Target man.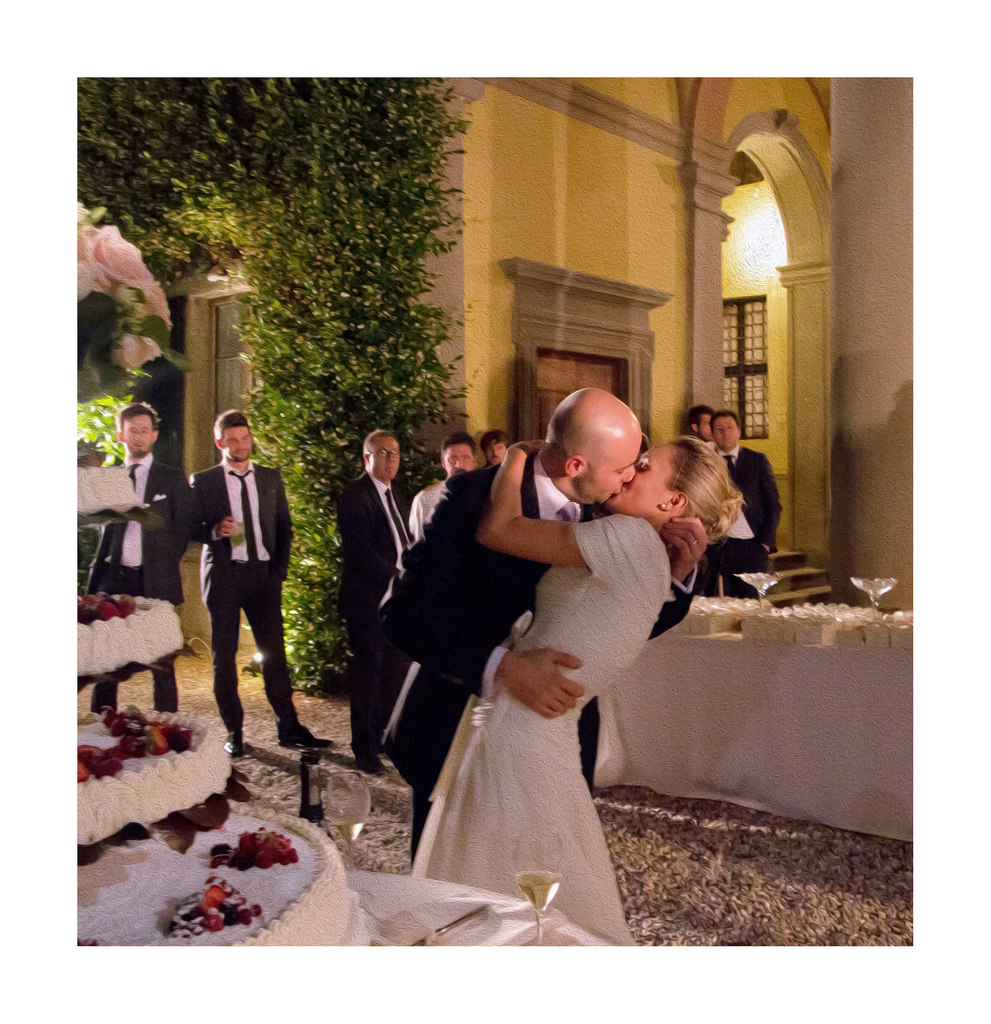
Target region: 379, 381, 703, 881.
